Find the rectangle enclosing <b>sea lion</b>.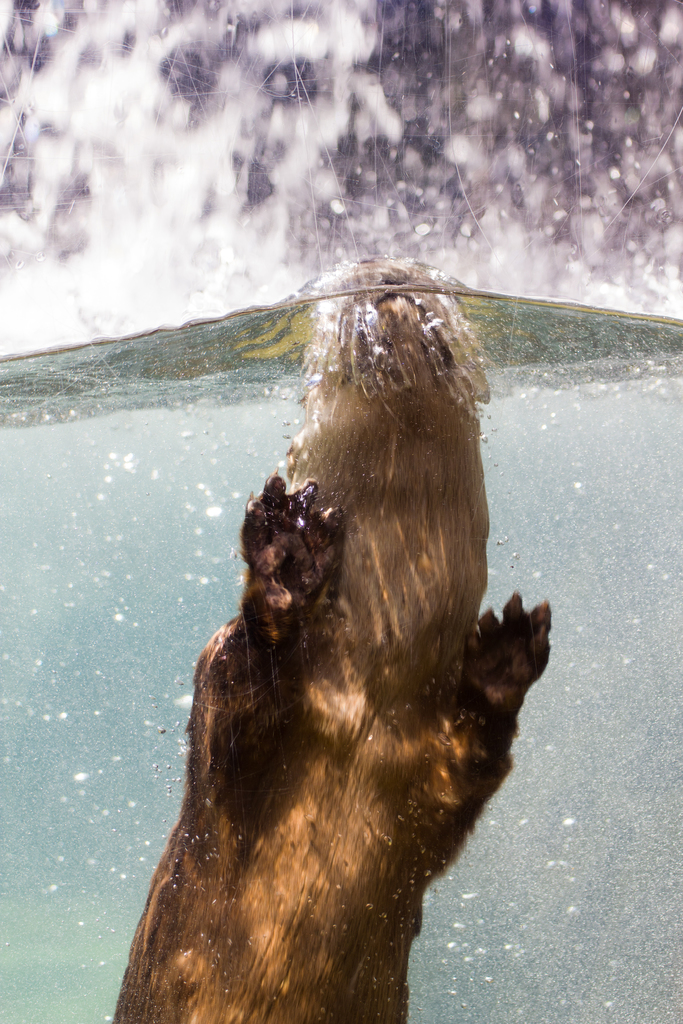
112:260:555:1023.
